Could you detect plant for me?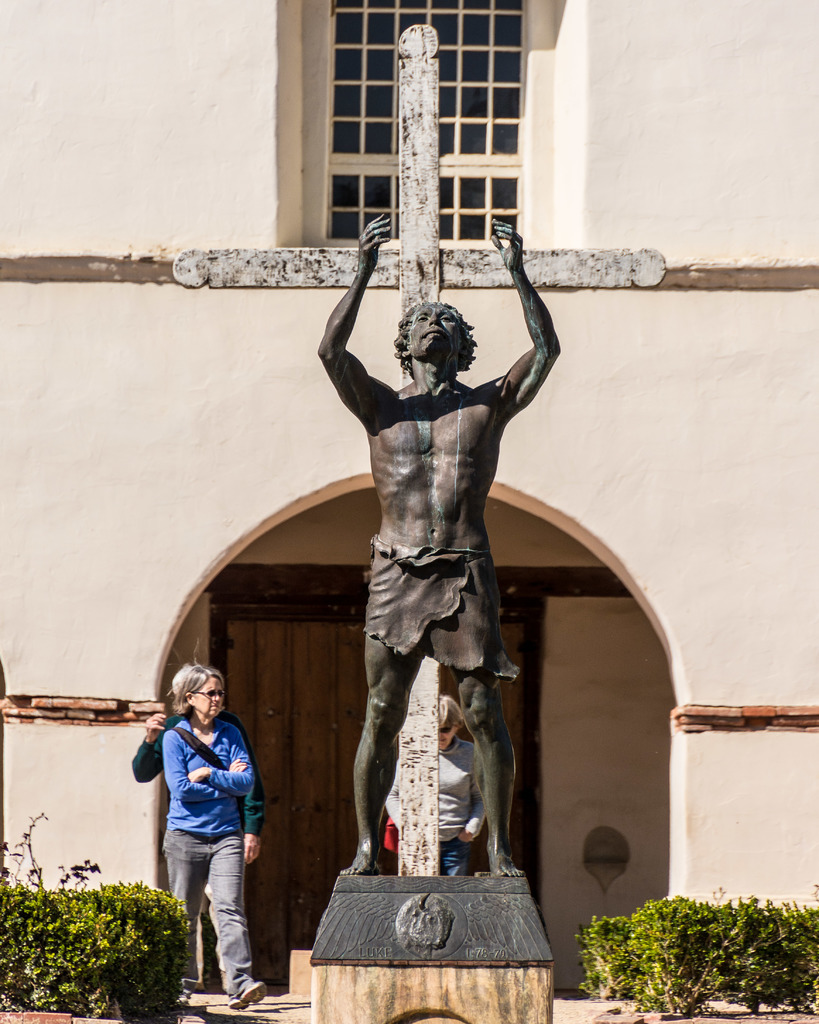
Detection result: 0,808,103,892.
